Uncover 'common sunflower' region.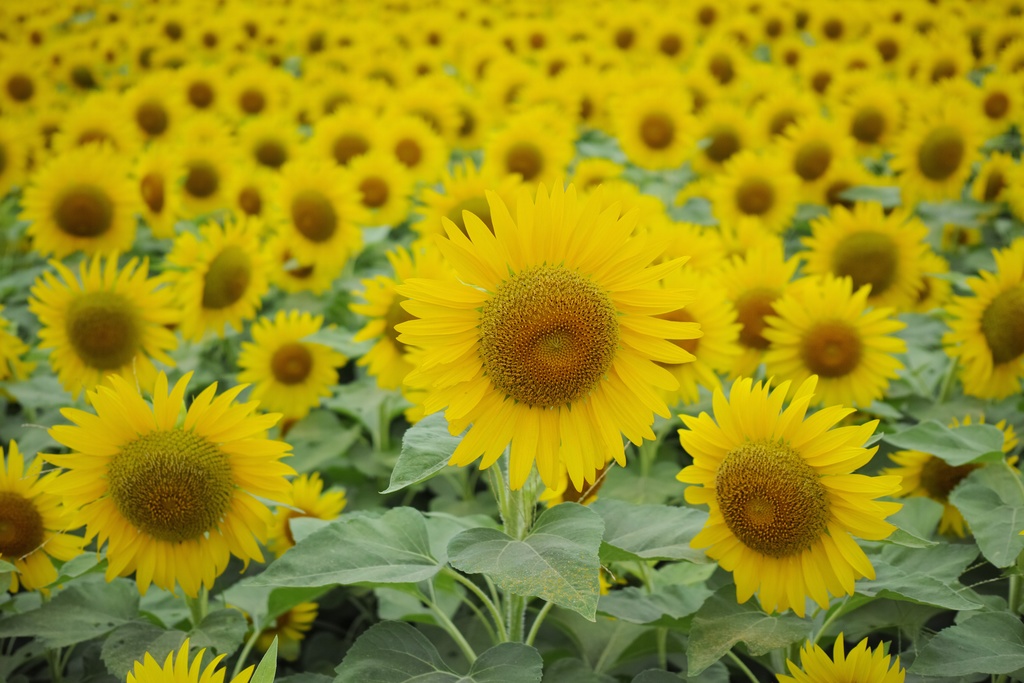
Uncovered: left=778, top=625, right=911, bottom=682.
